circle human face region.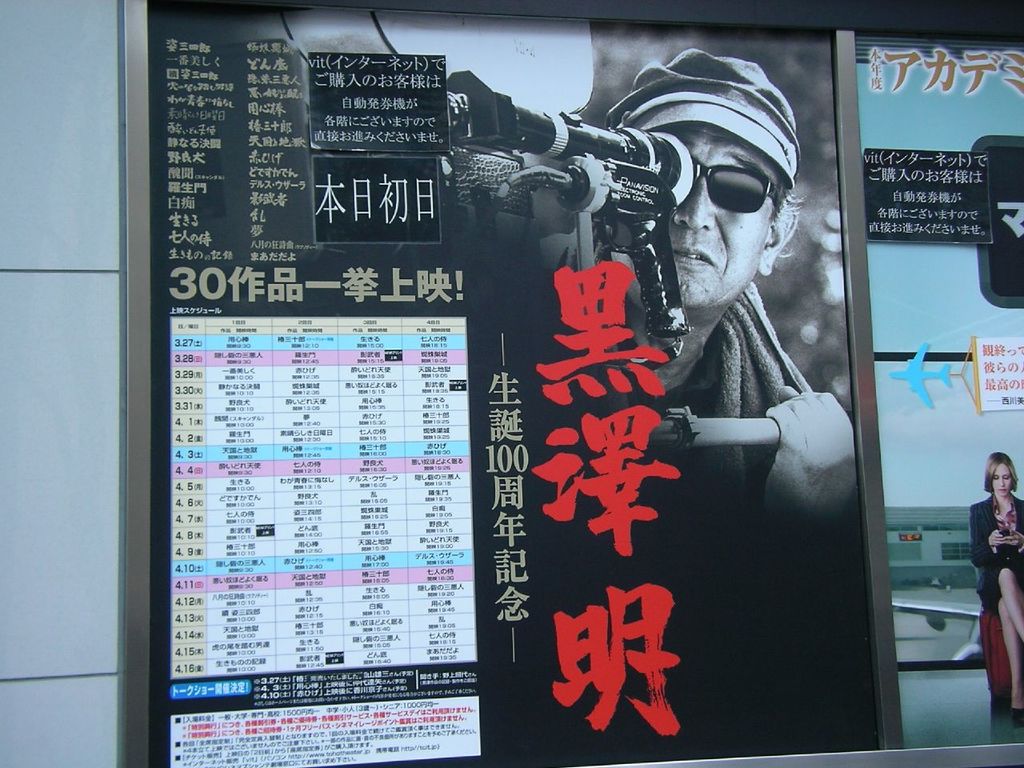
Region: bbox(993, 463, 1014, 498).
